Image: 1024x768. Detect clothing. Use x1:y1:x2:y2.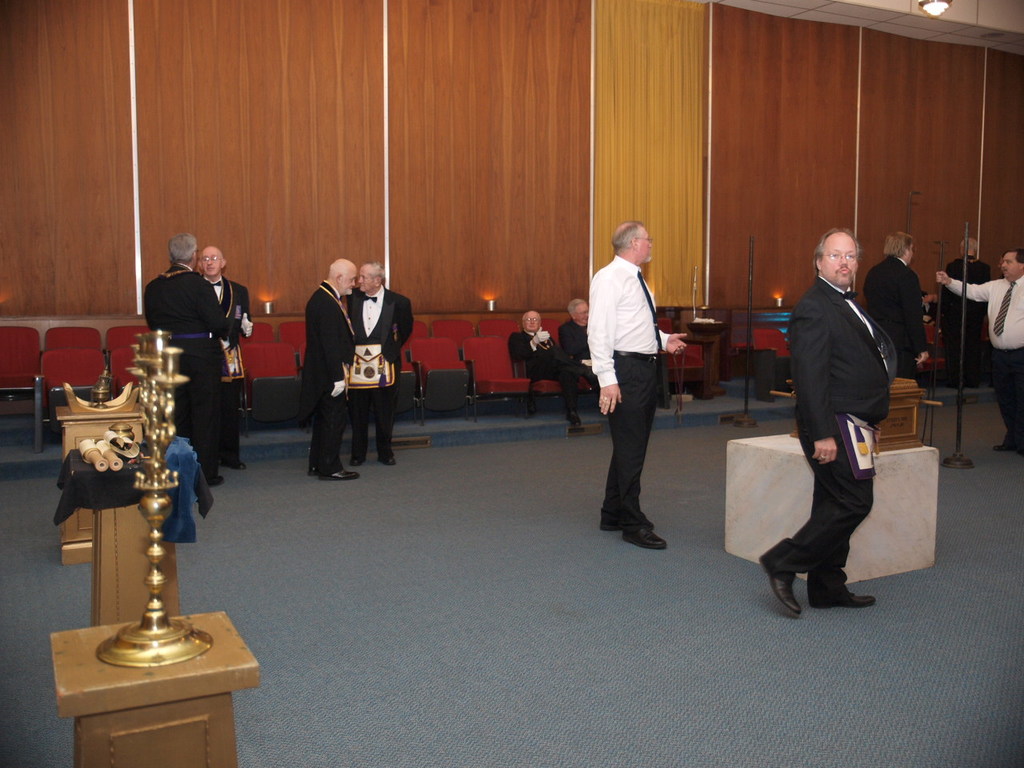
206:270:254:458.
